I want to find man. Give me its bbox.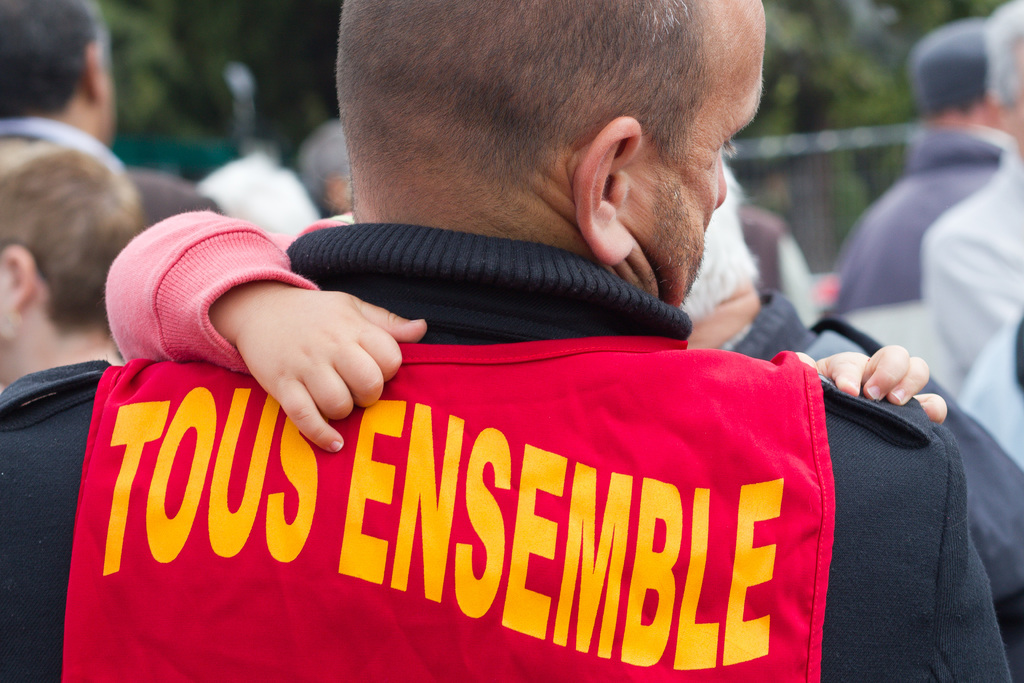
[x1=922, y1=9, x2=1023, y2=398].
